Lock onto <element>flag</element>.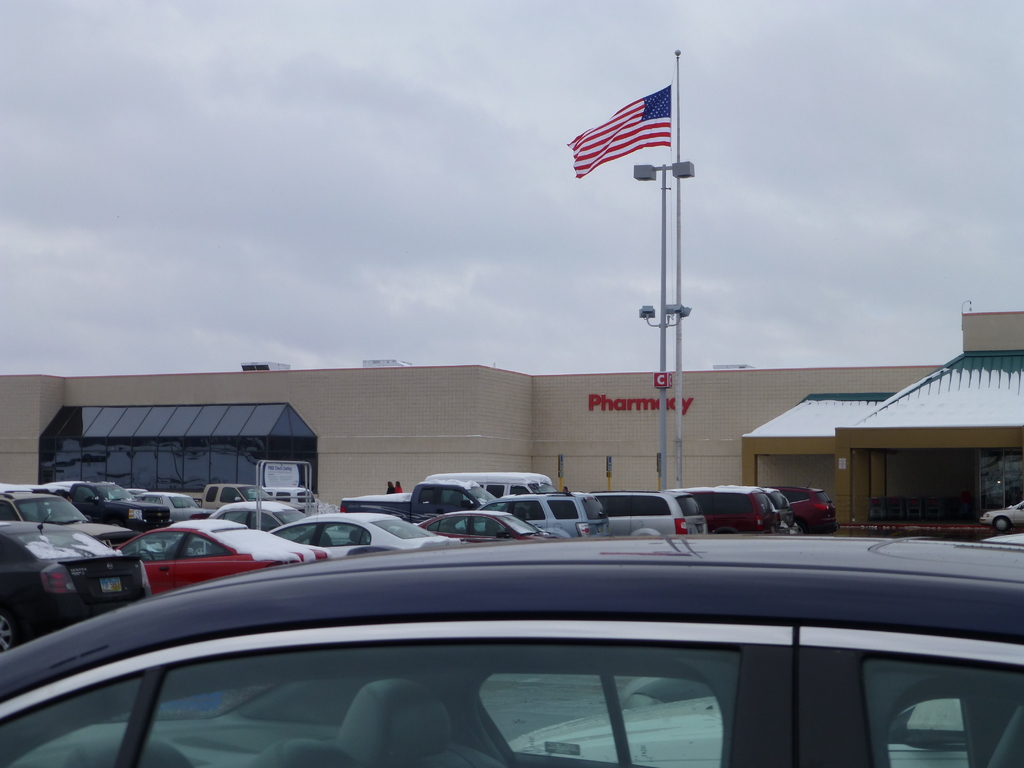
Locked: (x1=564, y1=76, x2=684, y2=182).
